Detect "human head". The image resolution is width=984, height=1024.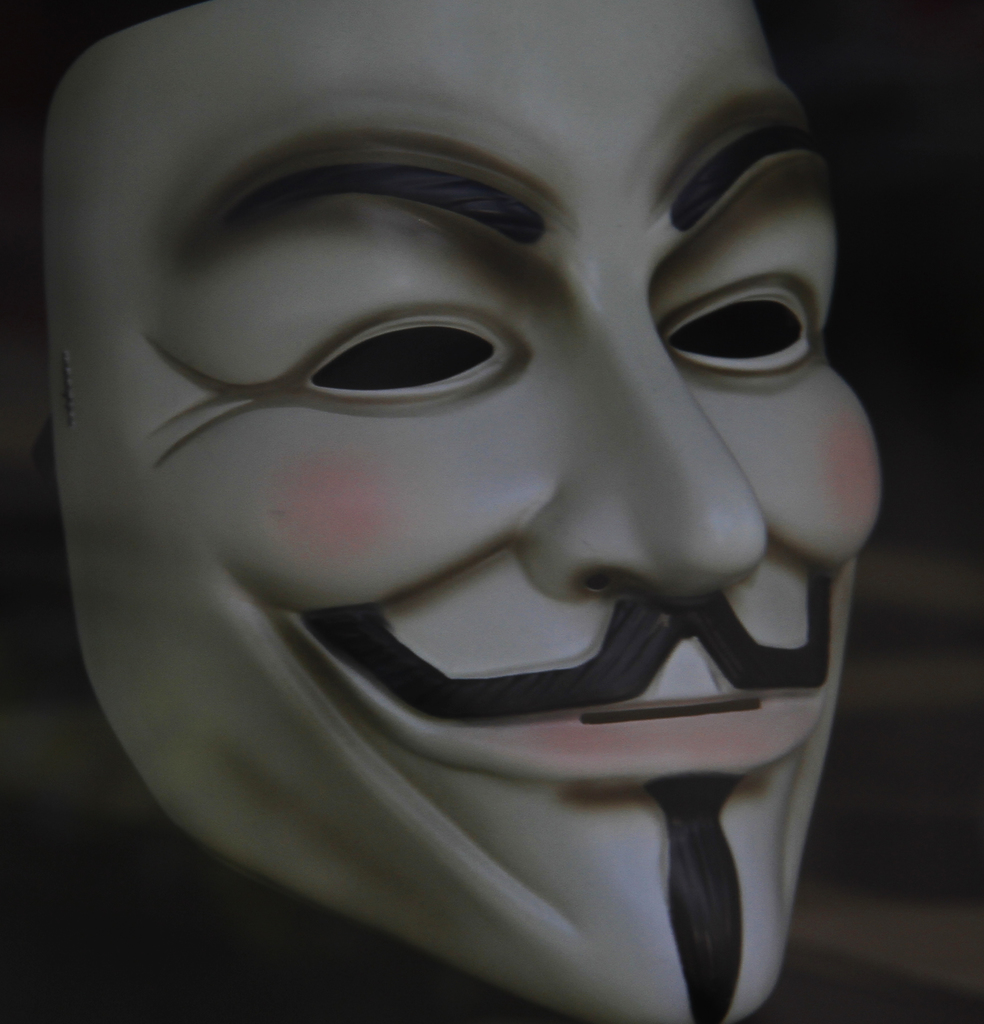
[left=67, top=0, right=904, bottom=879].
